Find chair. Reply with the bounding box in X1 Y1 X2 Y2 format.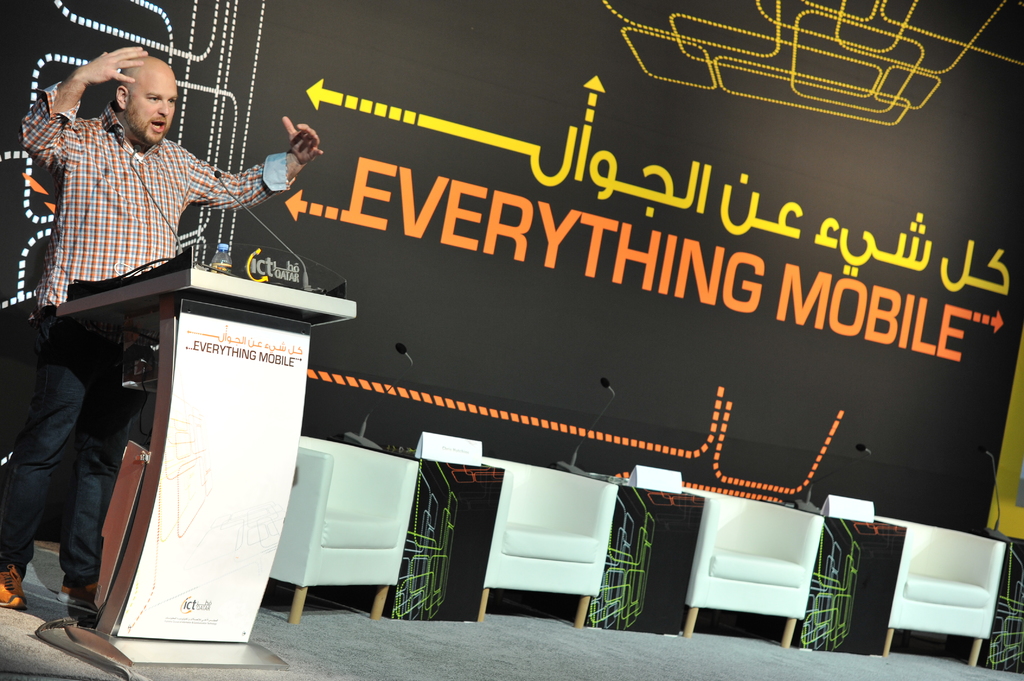
599 477 888 661.
